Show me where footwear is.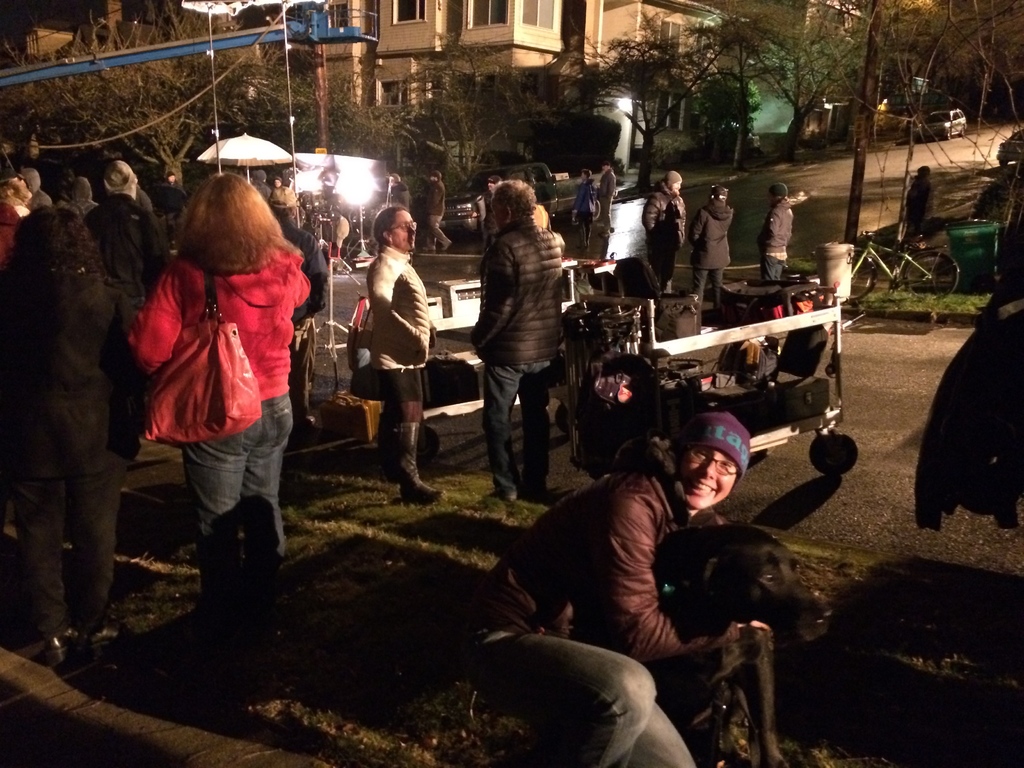
footwear is at select_region(48, 630, 77, 667).
